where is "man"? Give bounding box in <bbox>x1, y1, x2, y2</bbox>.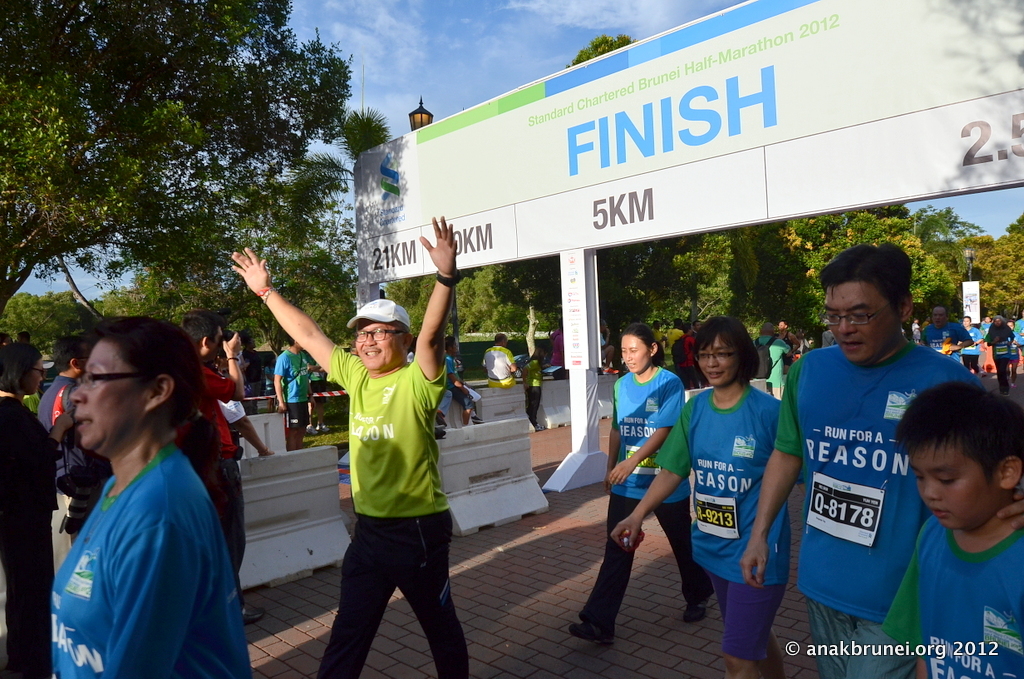
<bbox>920, 304, 969, 365</bbox>.
